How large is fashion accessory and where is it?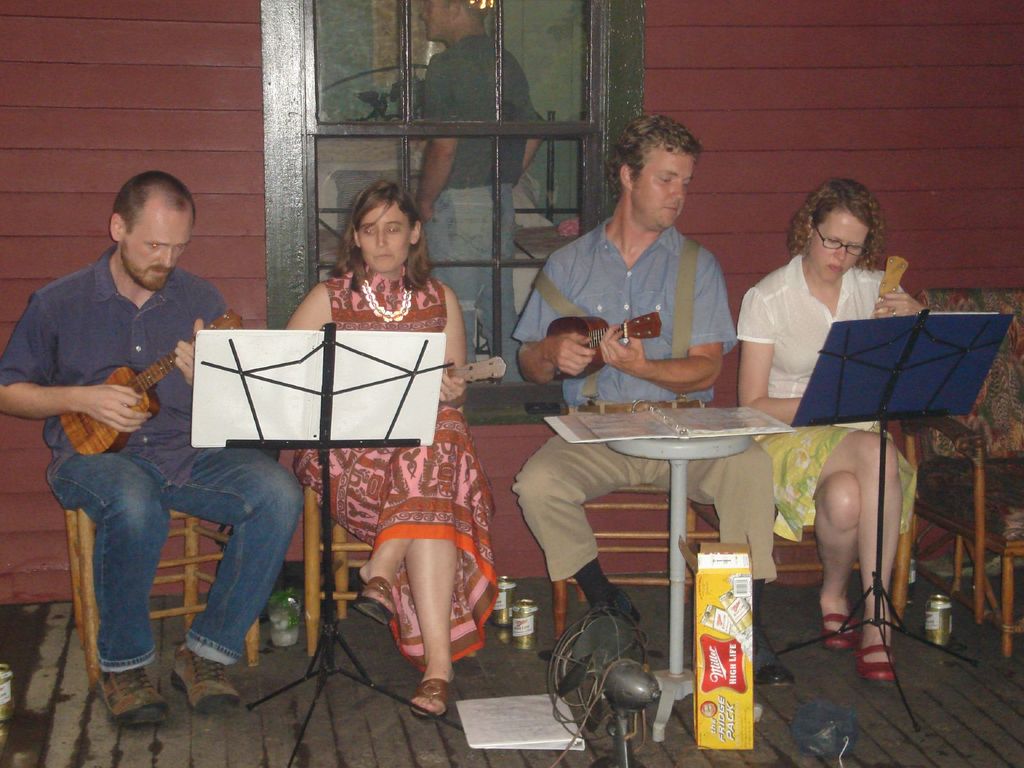
Bounding box: [left=888, top=308, right=900, bottom=320].
